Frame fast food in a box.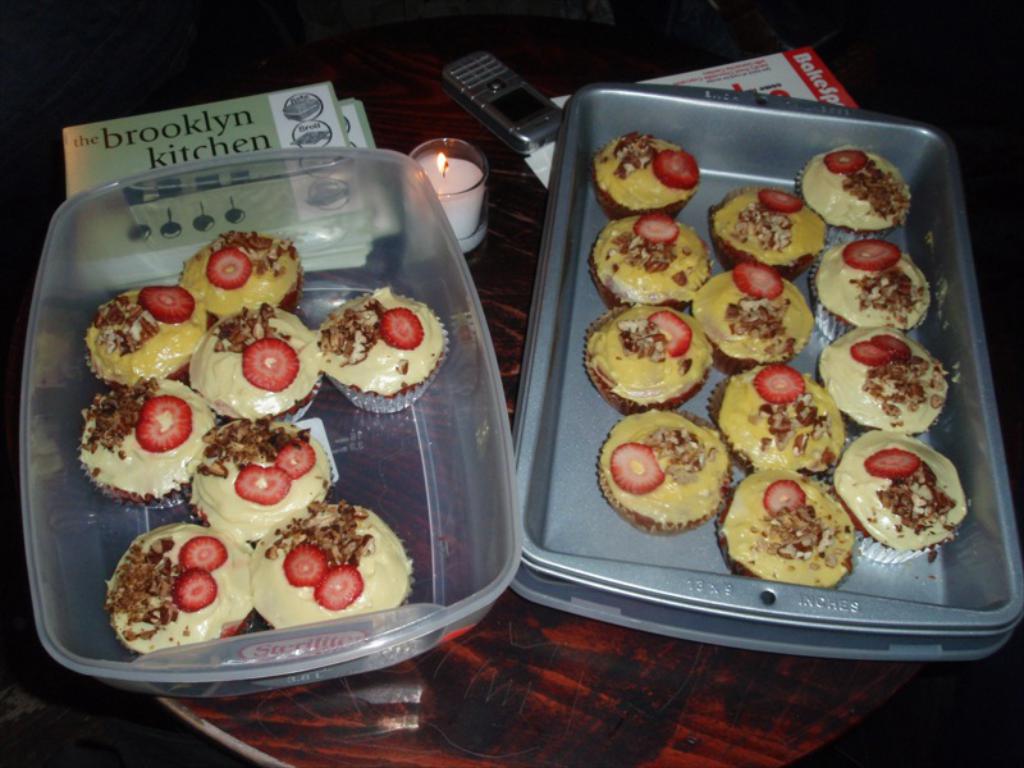
{"x1": 838, "y1": 436, "x2": 956, "y2": 562}.
